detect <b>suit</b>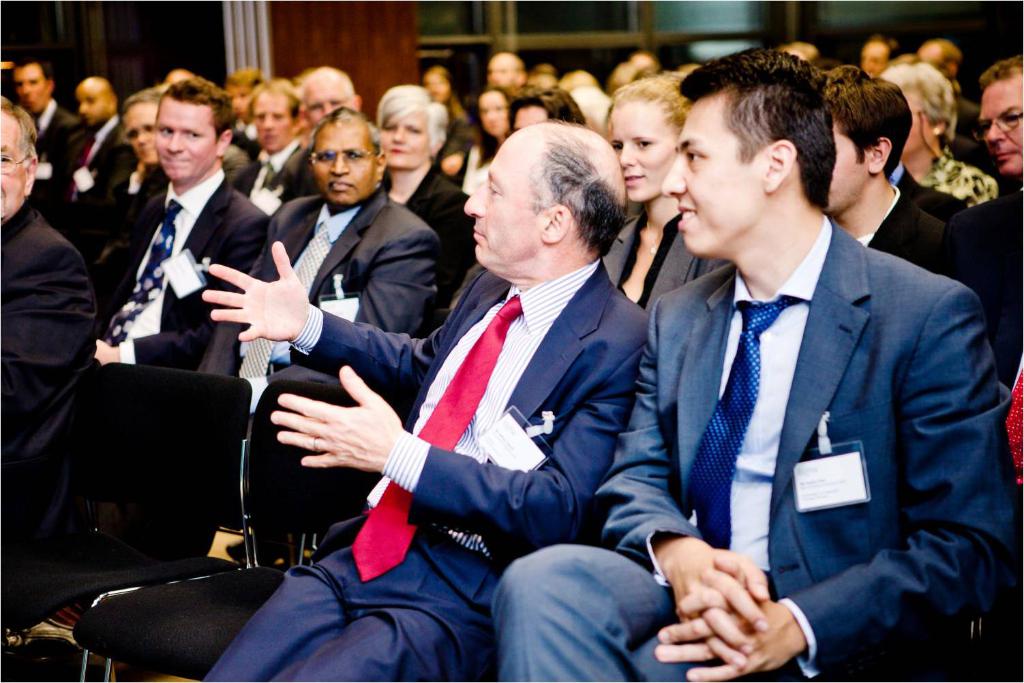
<box>0,198,108,459</box>
